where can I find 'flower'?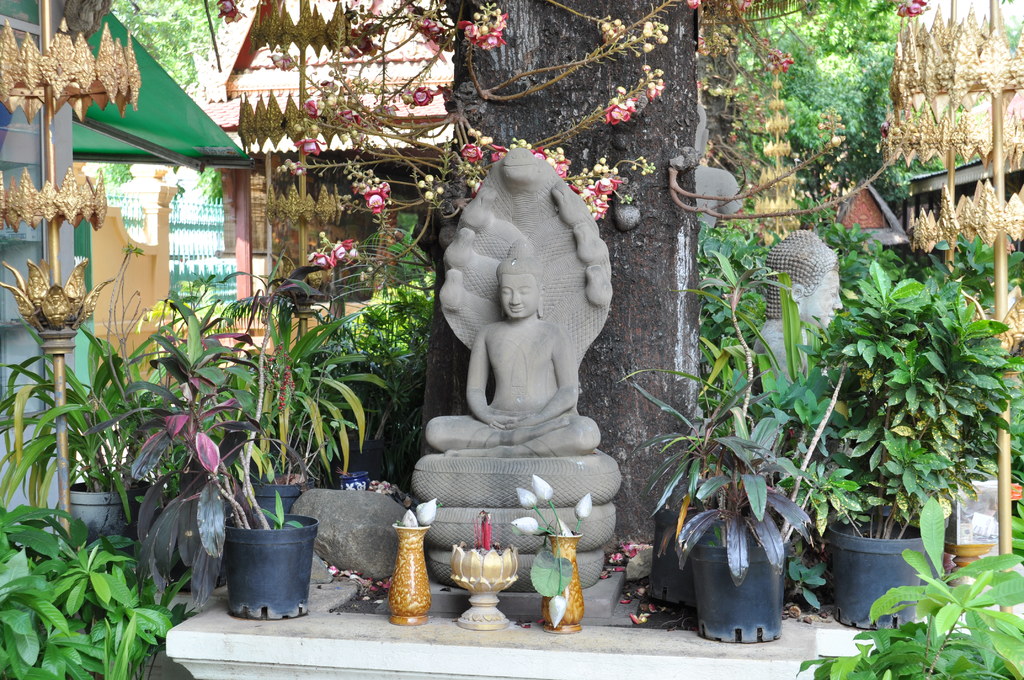
You can find it at l=741, t=0, r=760, b=14.
